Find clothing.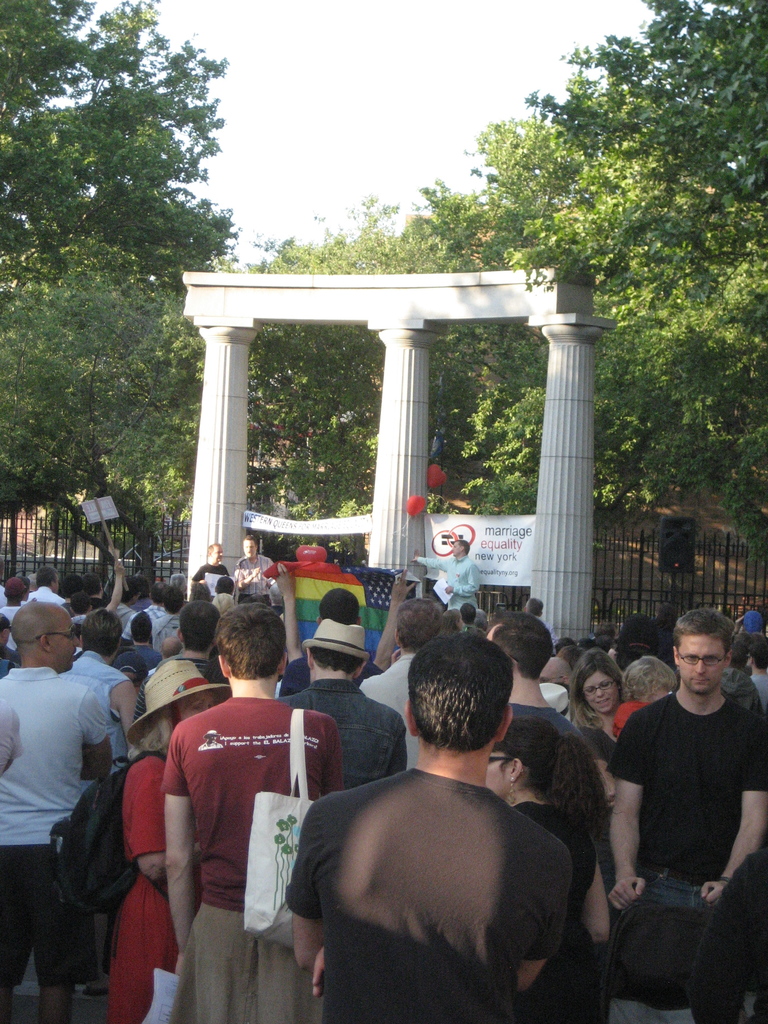
234 556 276 608.
